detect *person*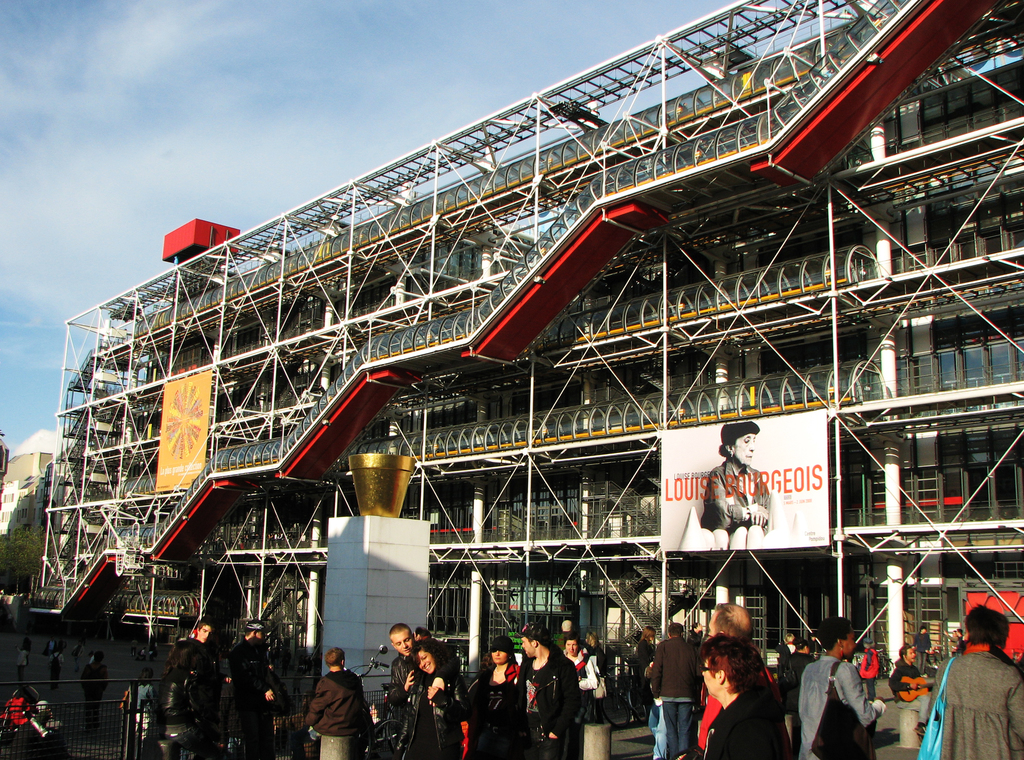
bbox=(0, 687, 36, 748)
